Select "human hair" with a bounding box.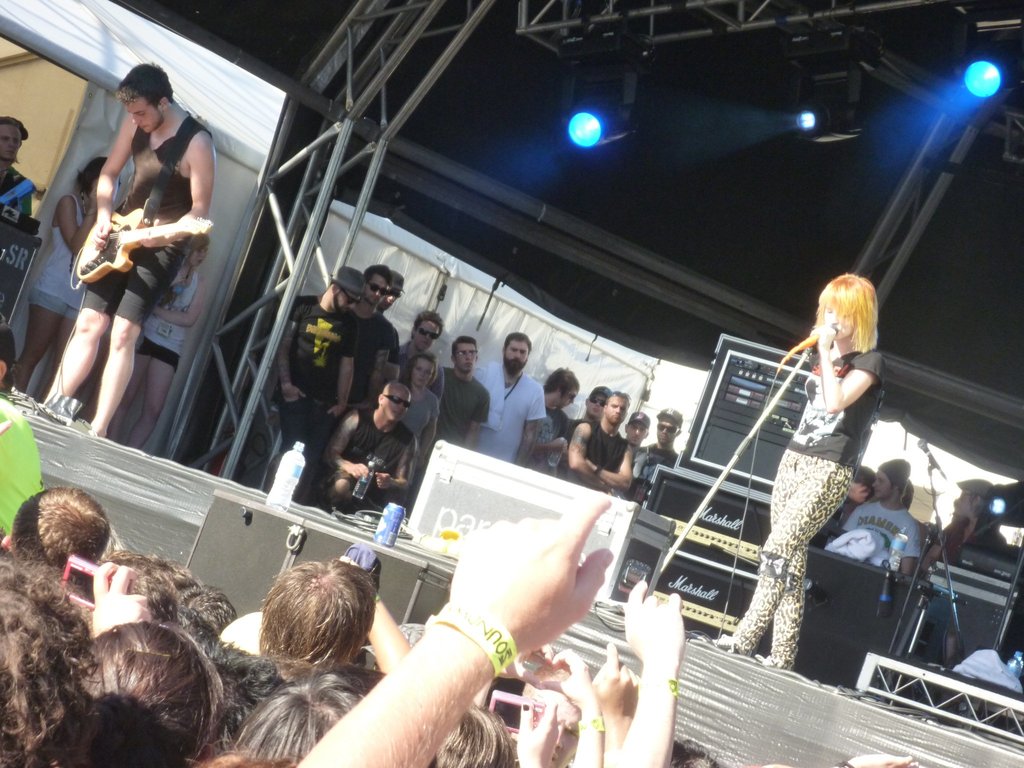
{"x1": 0, "y1": 320, "x2": 15, "y2": 390}.
